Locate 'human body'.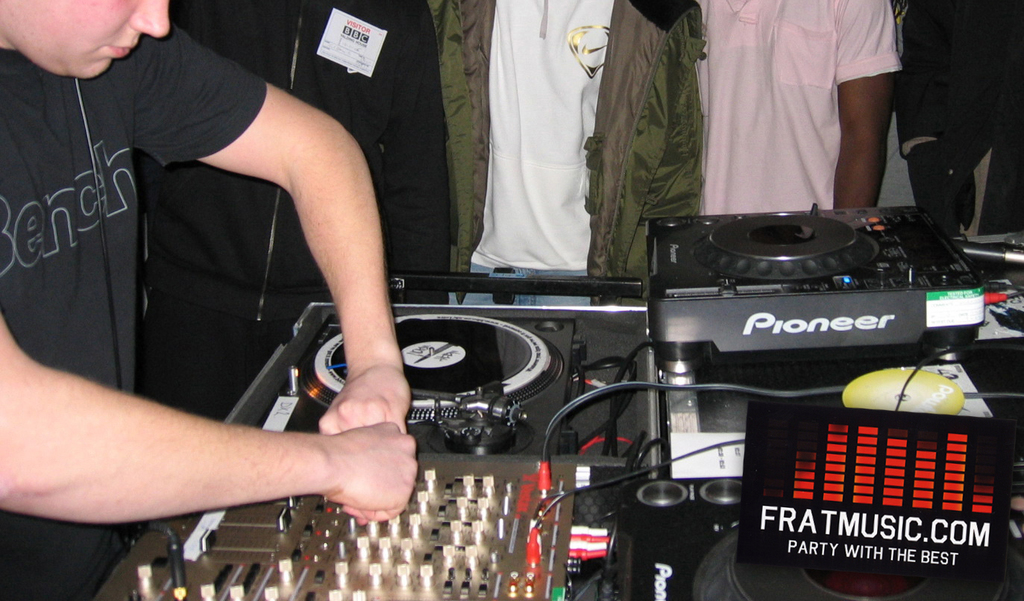
Bounding box: (left=709, top=5, right=907, bottom=224).
